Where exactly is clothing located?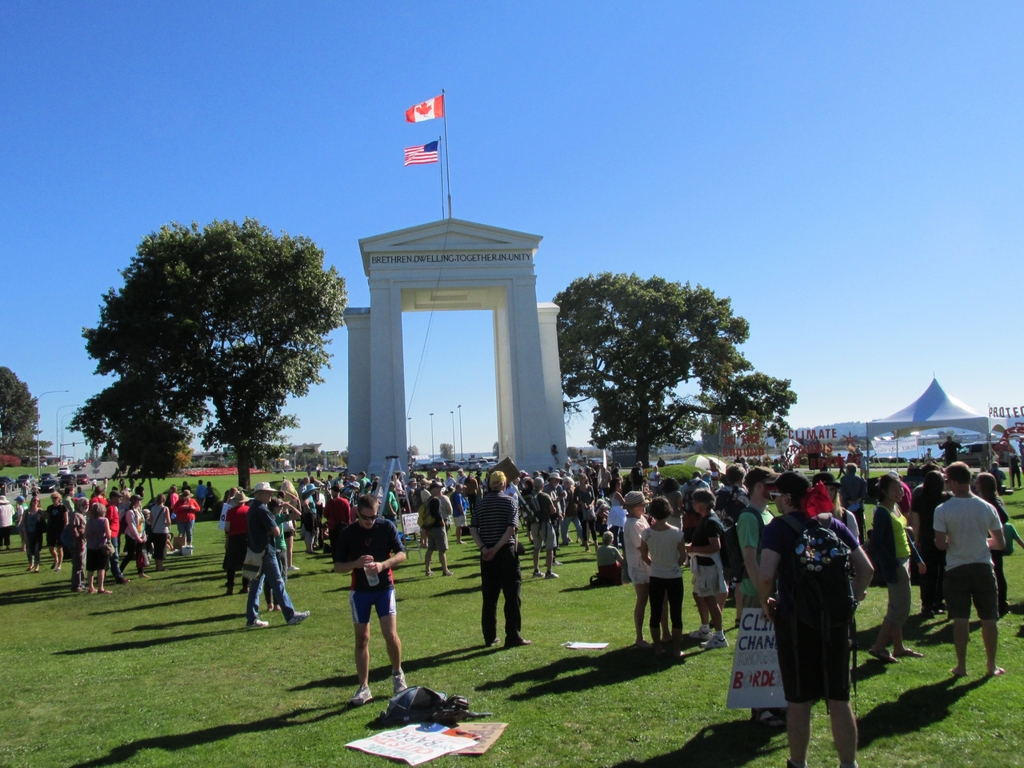
Its bounding box is left=762, top=497, right=882, bottom=734.
